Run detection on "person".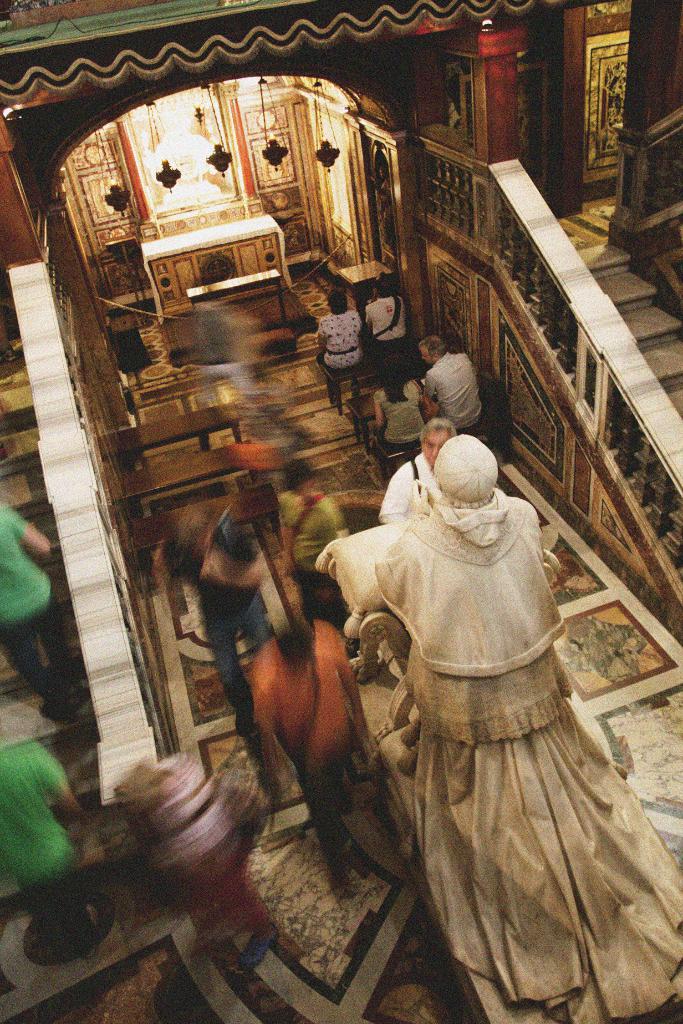
Result: 375:409:454:527.
